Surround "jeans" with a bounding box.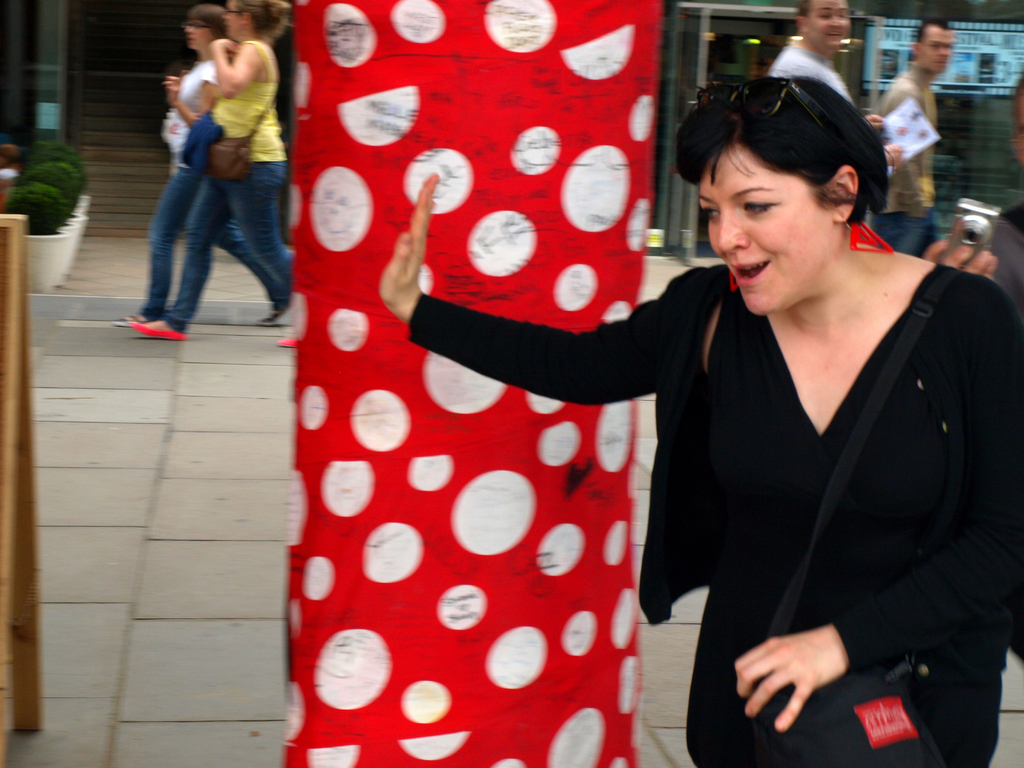
Rect(143, 166, 277, 311).
